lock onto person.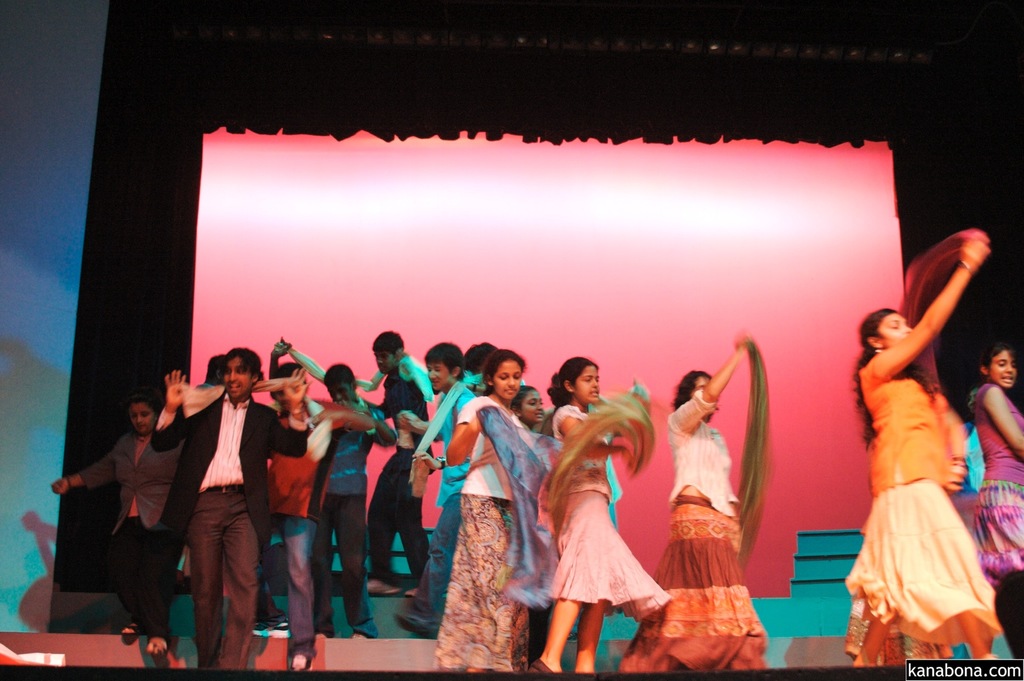
Locked: 438,346,566,669.
